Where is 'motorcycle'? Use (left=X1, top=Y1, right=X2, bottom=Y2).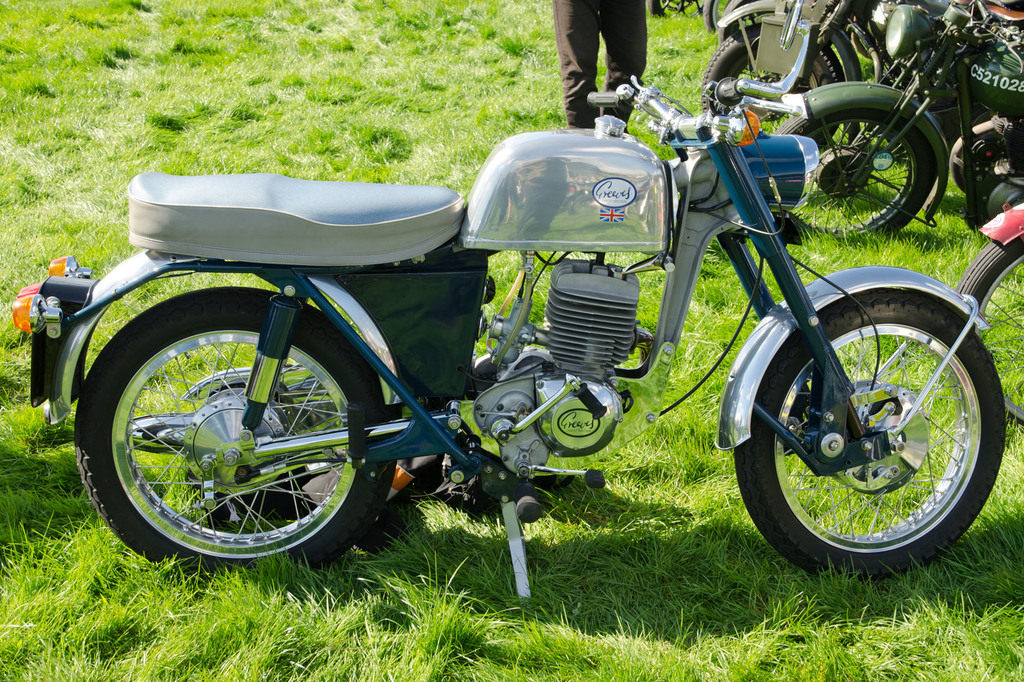
(left=954, top=197, right=1023, bottom=446).
